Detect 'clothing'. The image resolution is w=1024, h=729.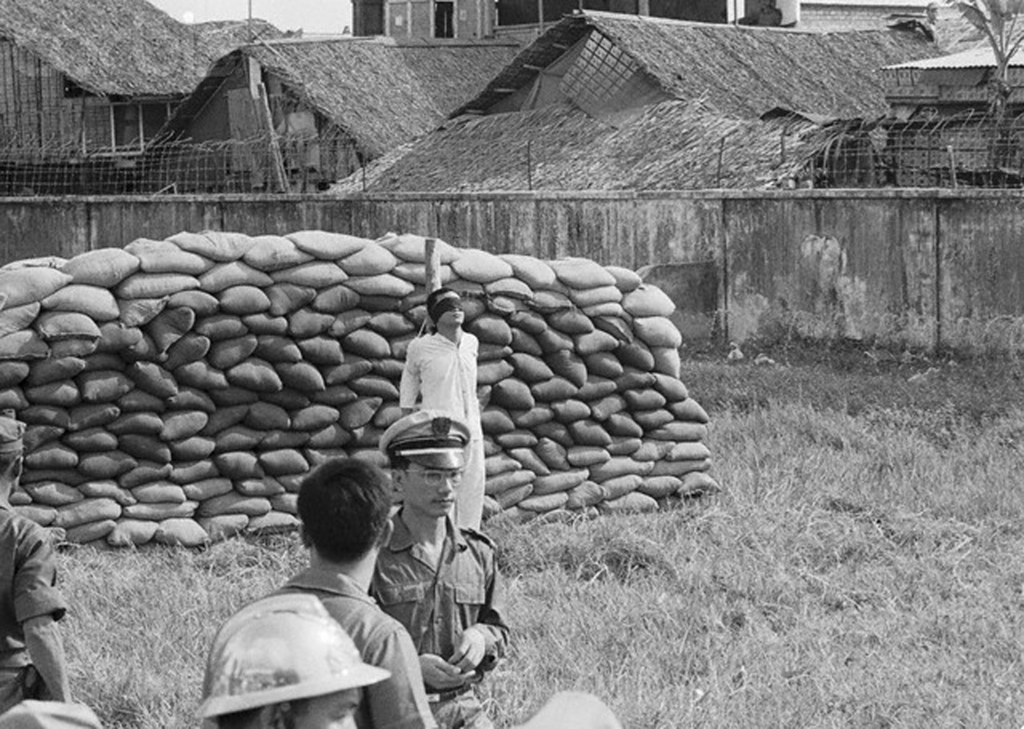
crop(378, 506, 504, 724).
